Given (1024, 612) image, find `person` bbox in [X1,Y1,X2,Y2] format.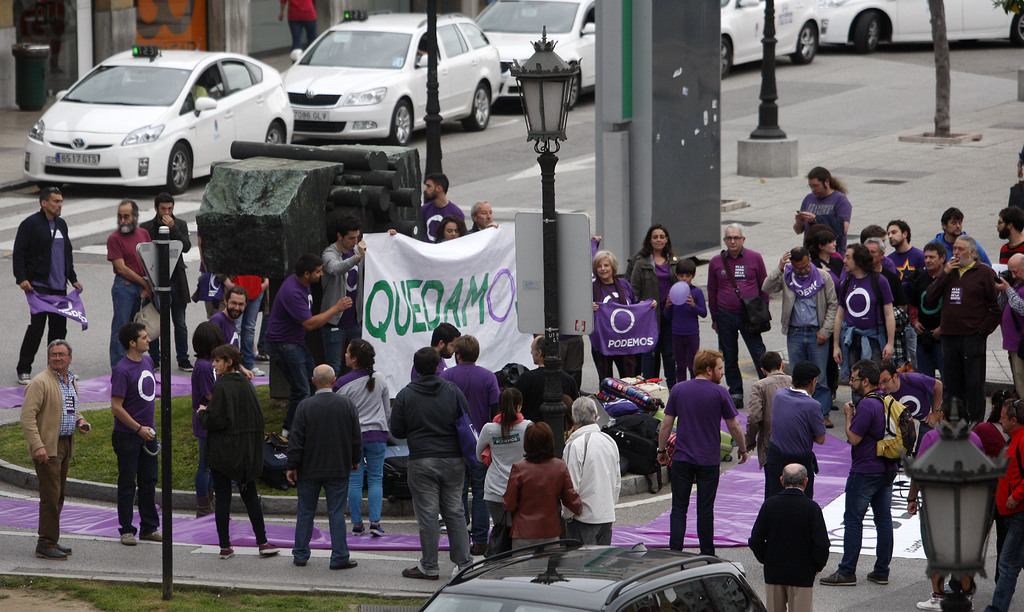
[191,342,284,560].
